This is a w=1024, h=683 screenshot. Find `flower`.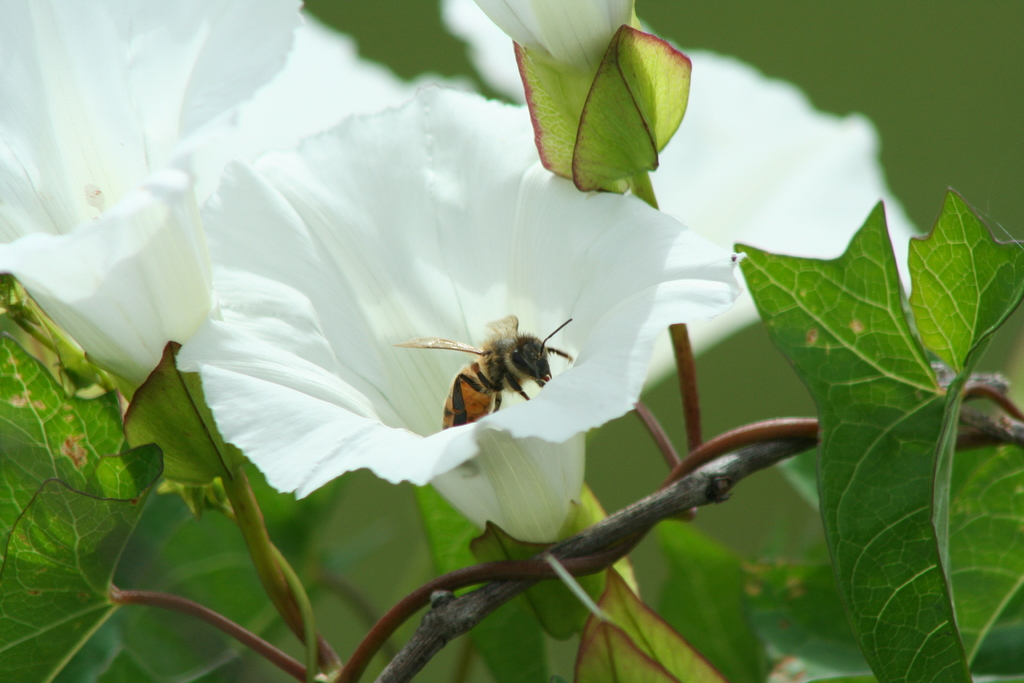
Bounding box: 463:0:697:210.
